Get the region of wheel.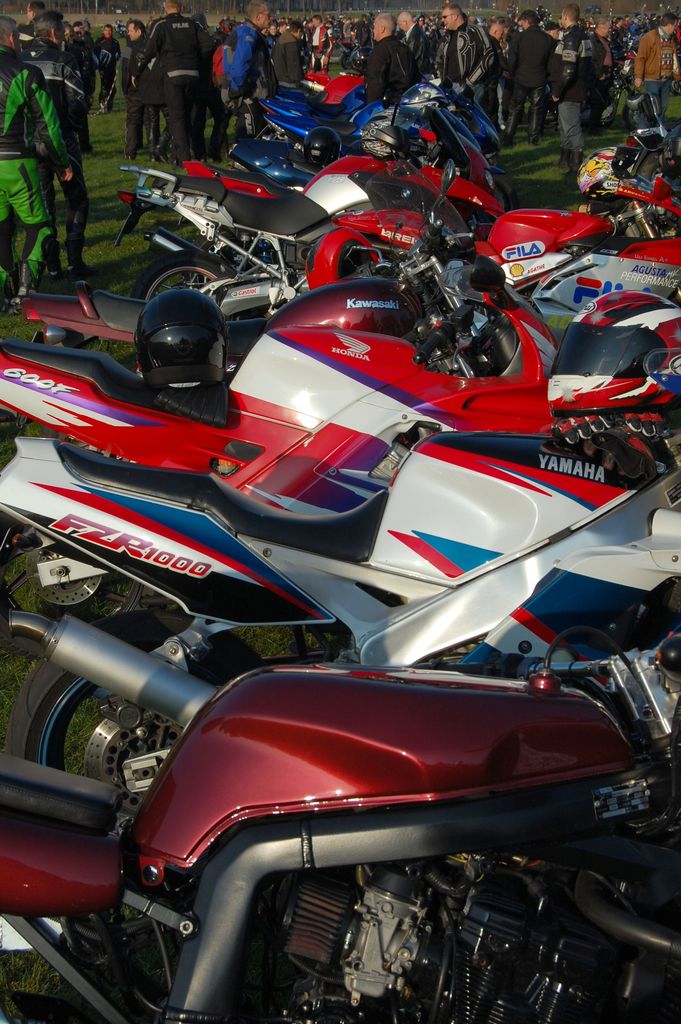
select_region(67, 354, 147, 462).
